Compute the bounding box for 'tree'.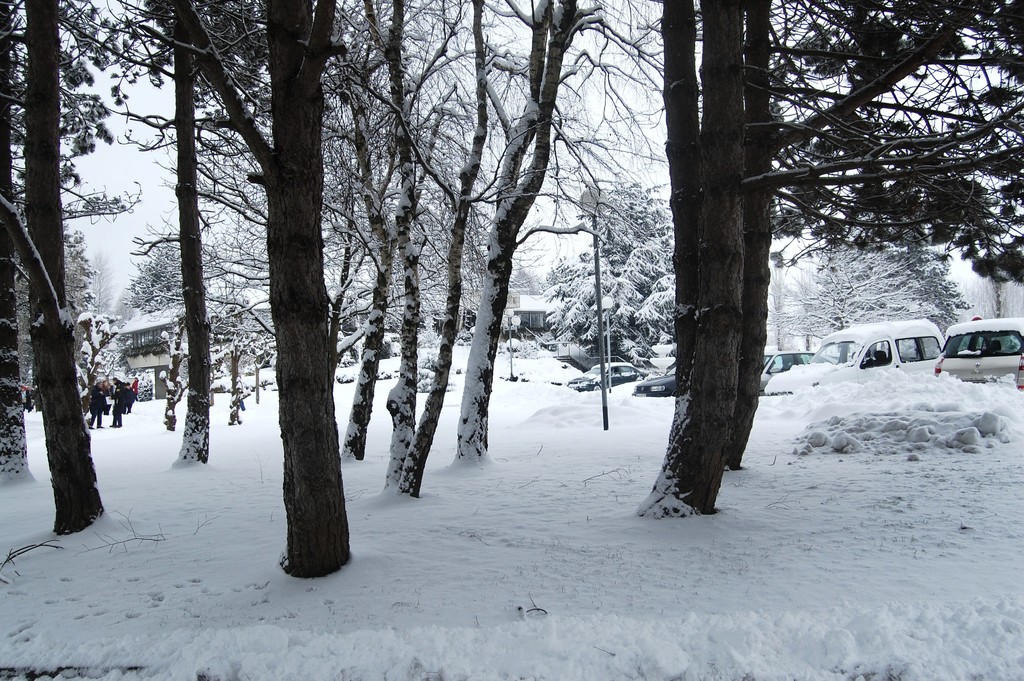
detection(695, 0, 1023, 474).
